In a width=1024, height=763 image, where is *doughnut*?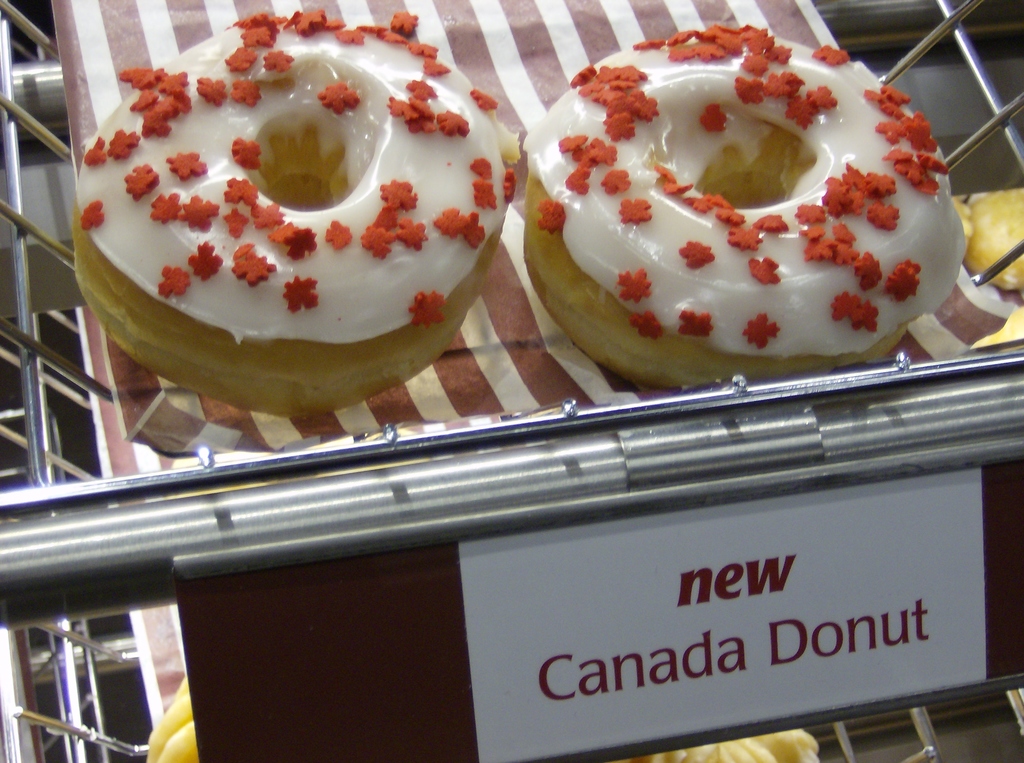
<region>70, 7, 519, 415</region>.
